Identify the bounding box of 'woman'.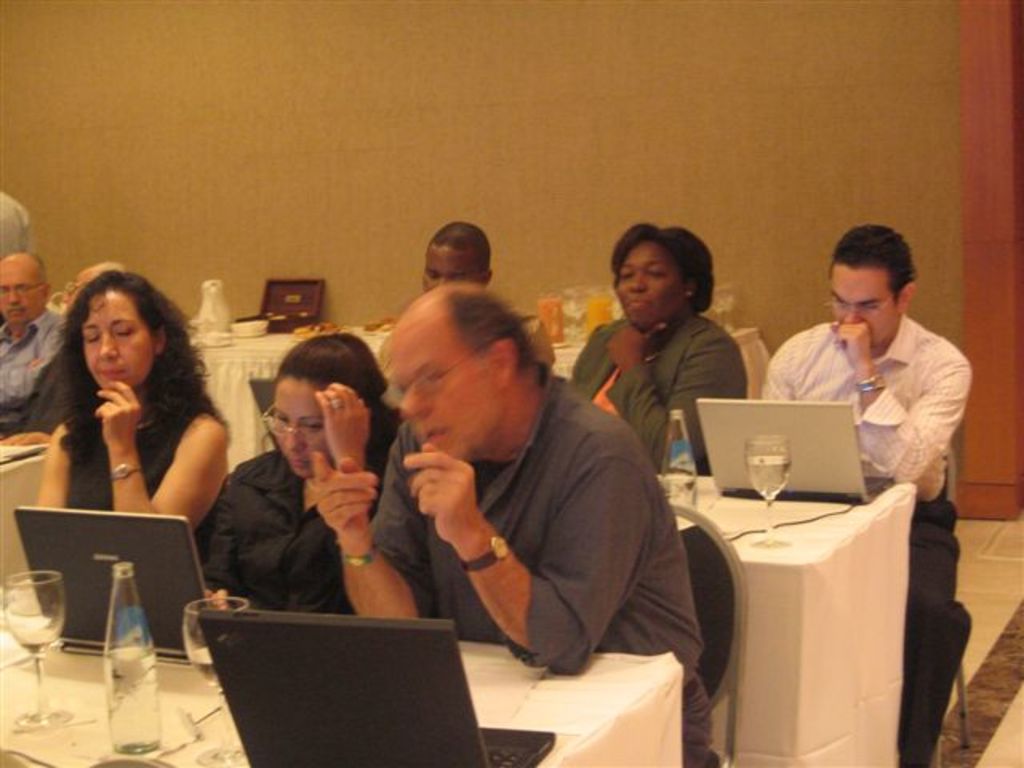
box(8, 266, 243, 621).
